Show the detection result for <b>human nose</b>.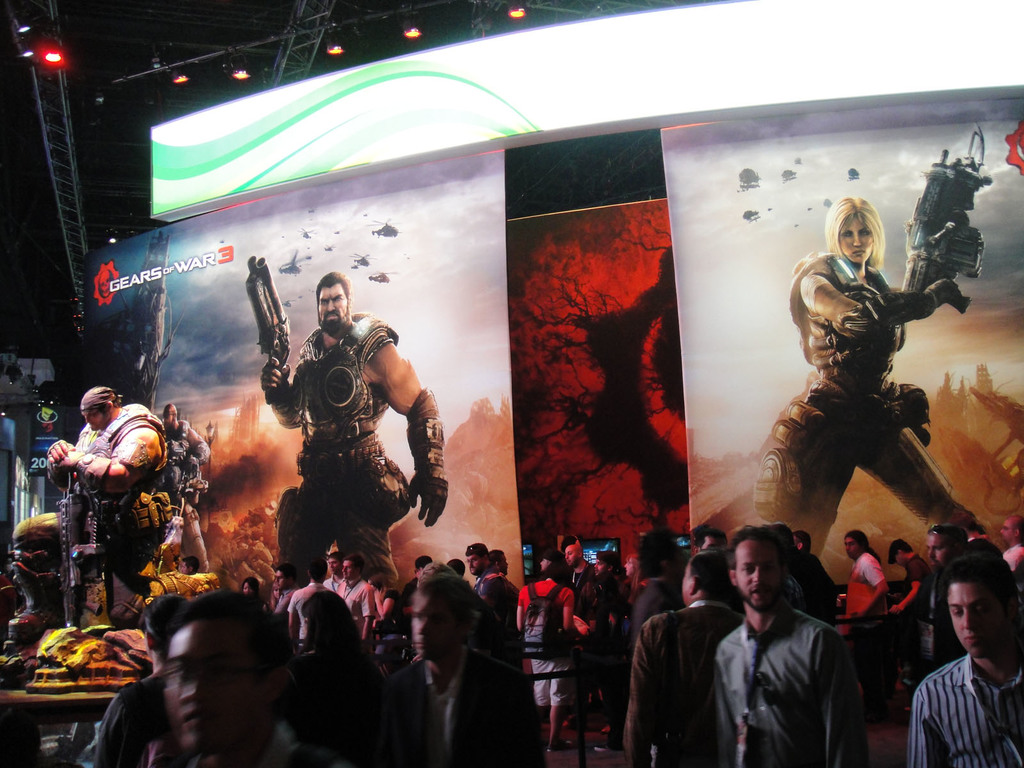
bbox=[852, 234, 862, 246].
